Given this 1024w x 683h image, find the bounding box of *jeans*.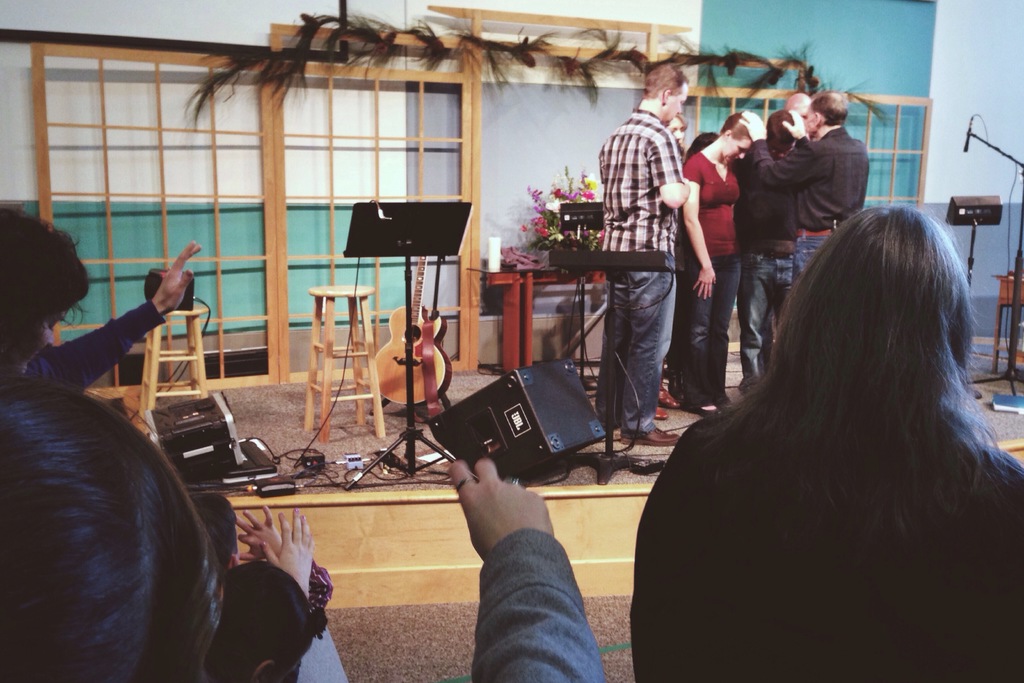
rect(745, 256, 794, 382).
